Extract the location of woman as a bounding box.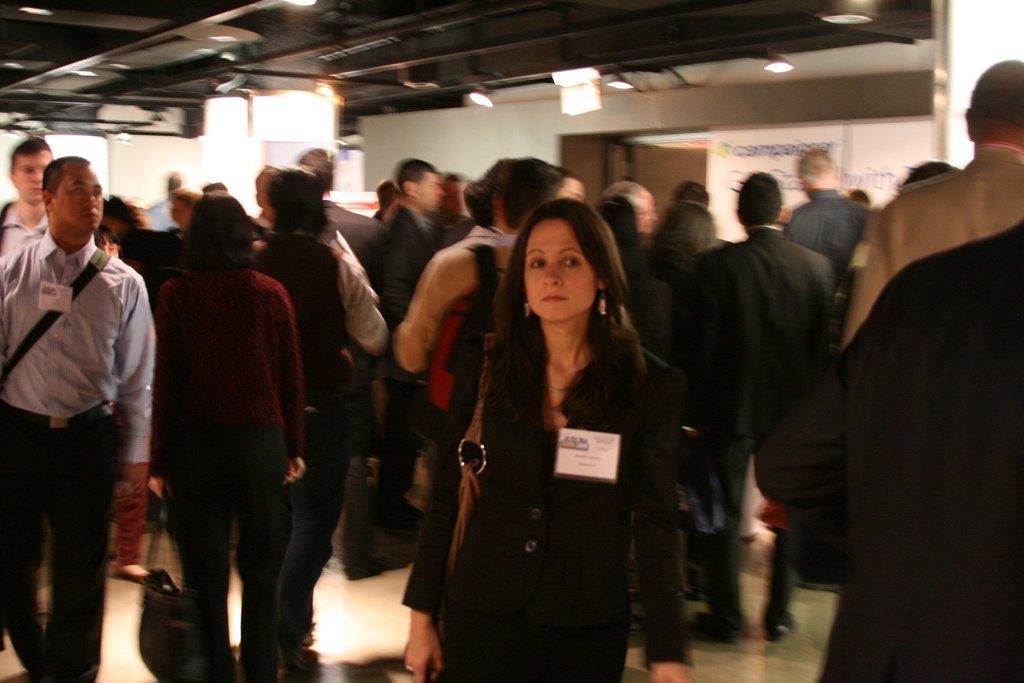
<box>258,160,363,682</box>.
